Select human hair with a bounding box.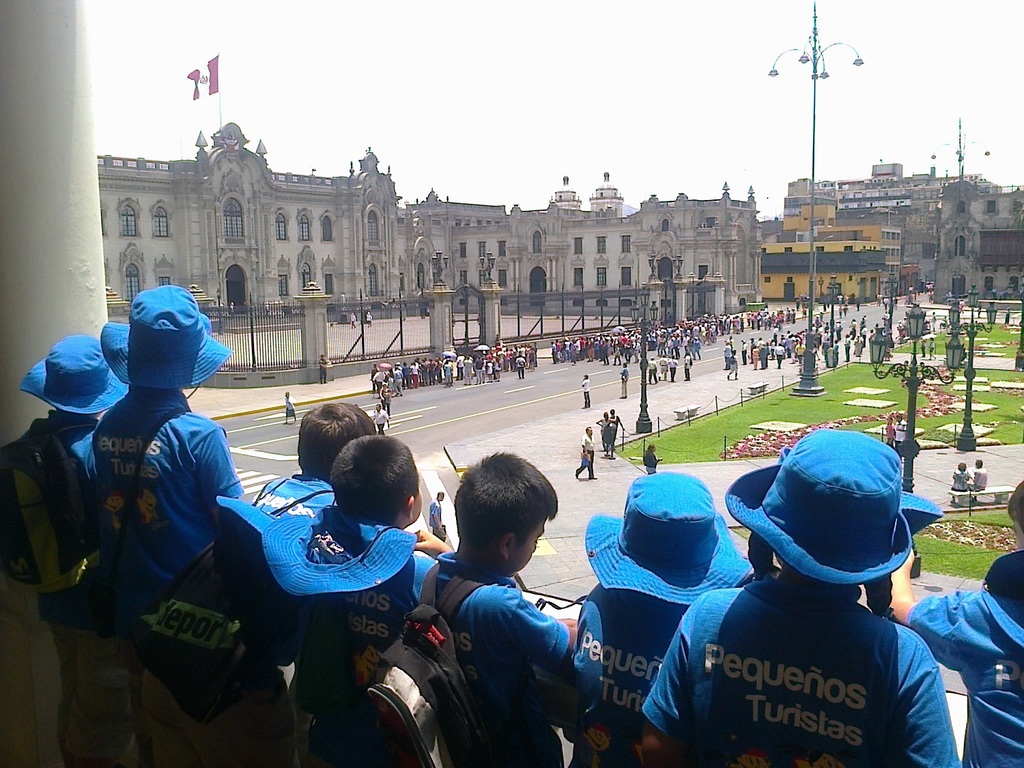
{"left": 646, "top": 442, "right": 653, "bottom": 452}.
